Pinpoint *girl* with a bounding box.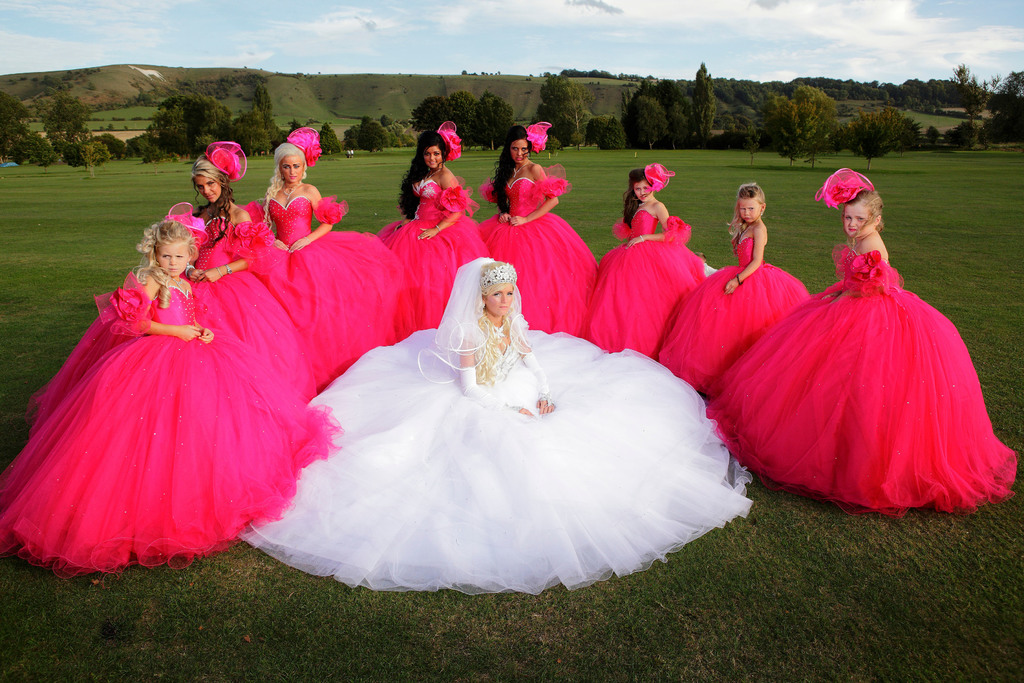
(x1=163, y1=136, x2=317, y2=404).
